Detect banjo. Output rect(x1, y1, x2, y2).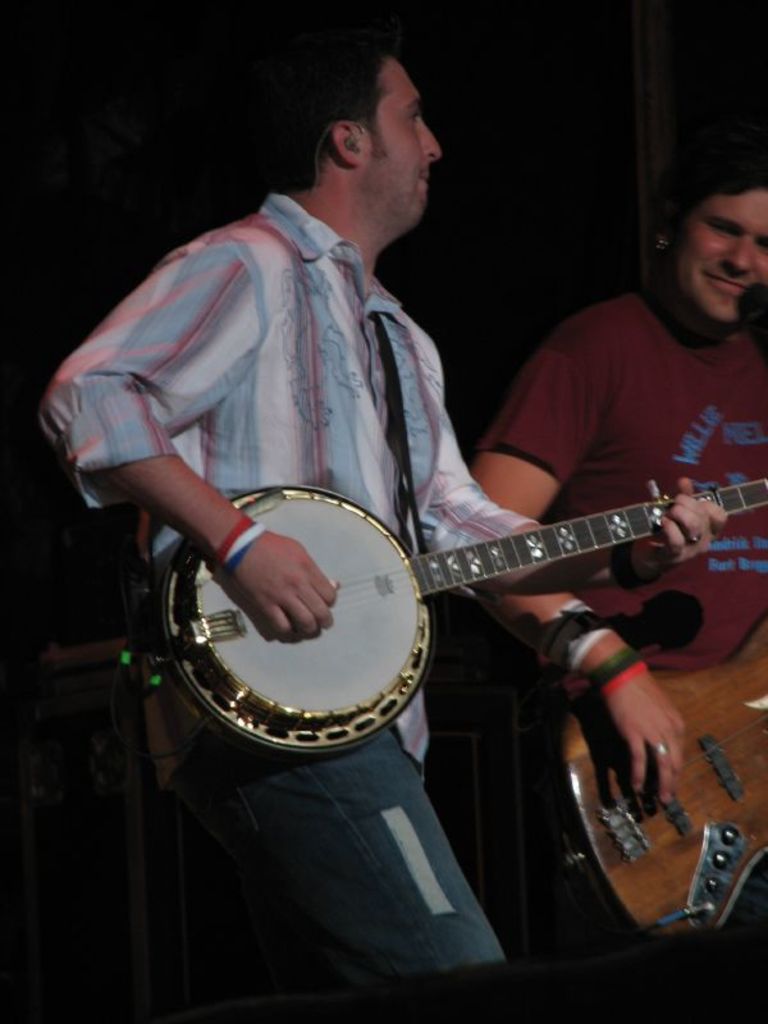
rect(140, 312, 767, 763).
